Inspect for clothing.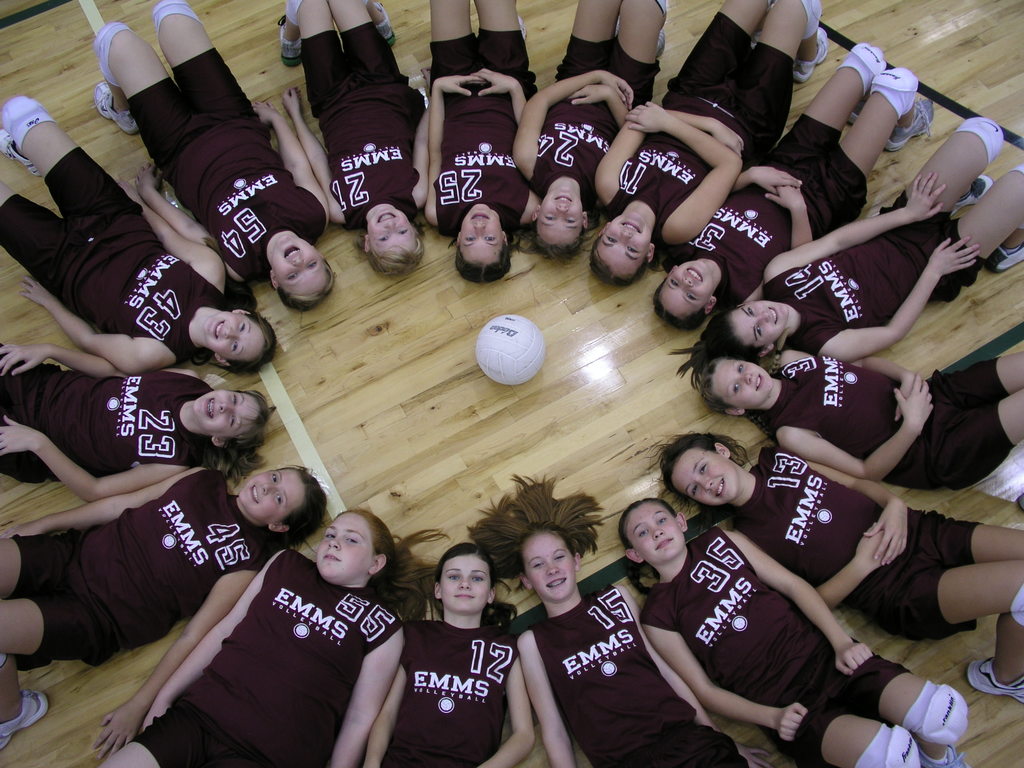
Inspection: <box>392,608,520,749</box>.
